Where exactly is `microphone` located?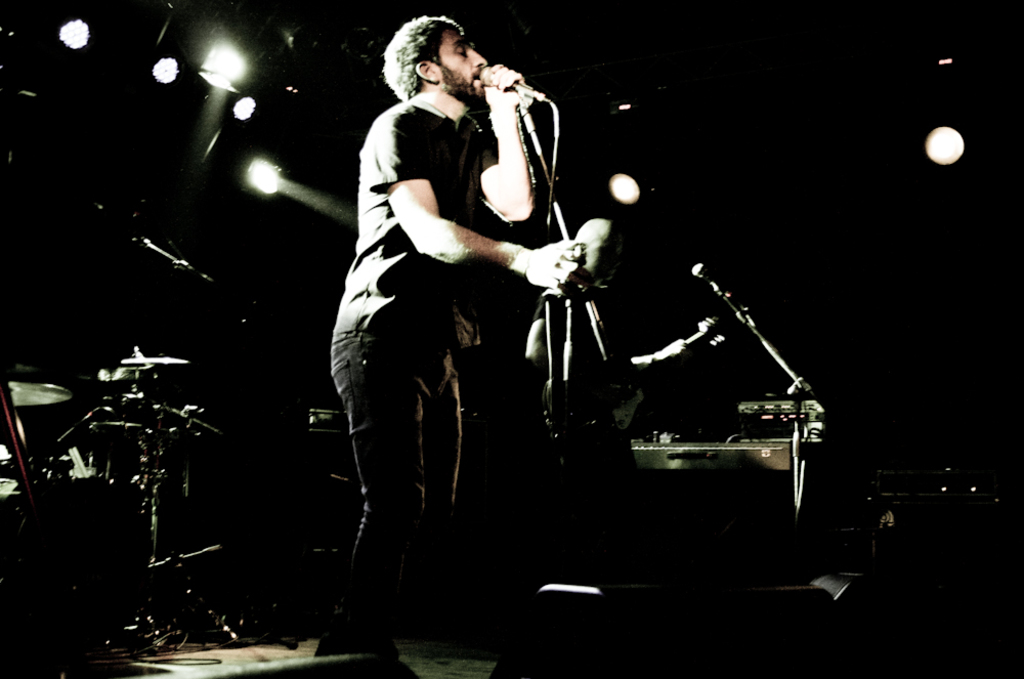
Its bounding box is (474, 53, 555, 142).
